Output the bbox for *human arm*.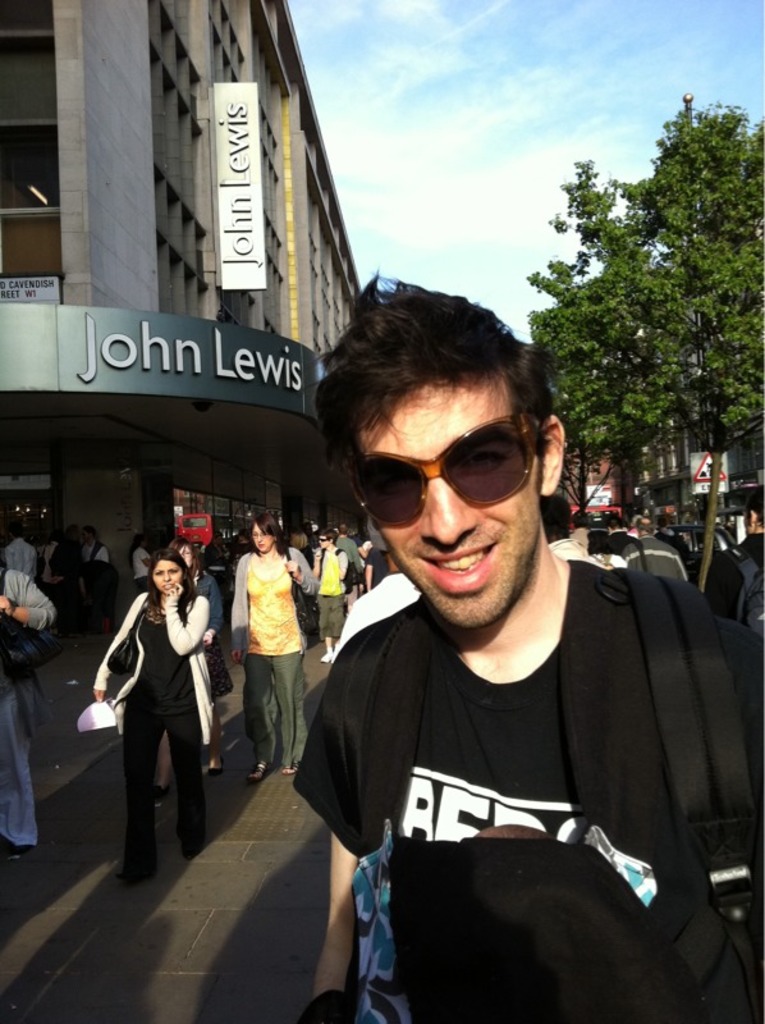
279, 545, 322, 595.
